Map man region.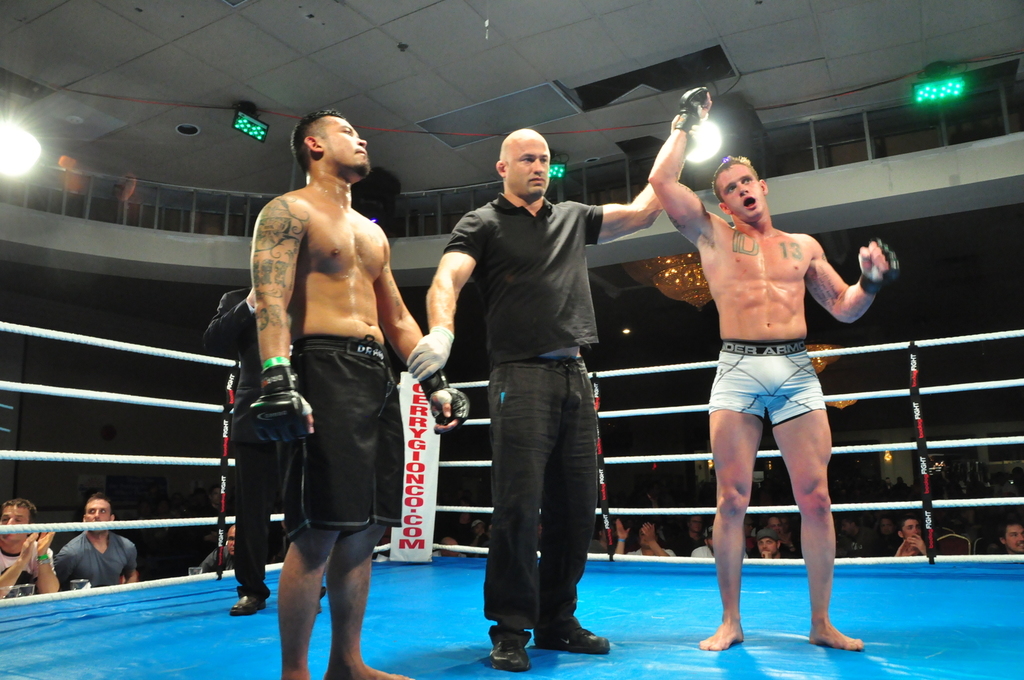
Mapped to region(885, 517, 941, 558).
